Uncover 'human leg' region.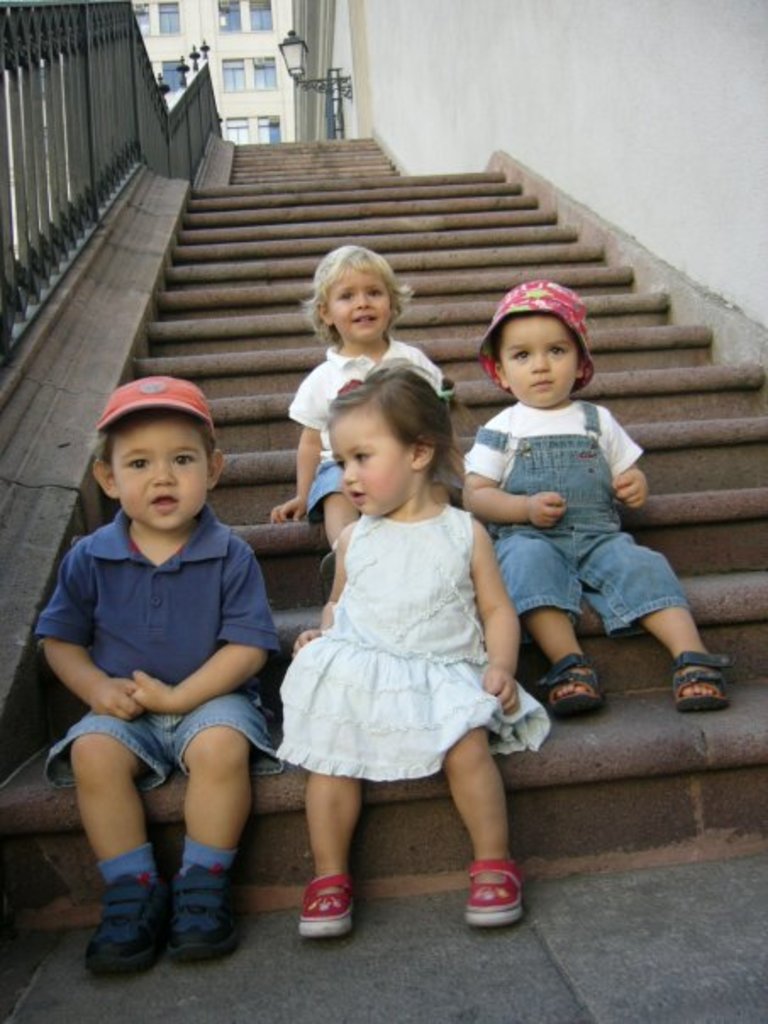
Uncovered: x1=302, y1=644, x2=358, y2=946.
